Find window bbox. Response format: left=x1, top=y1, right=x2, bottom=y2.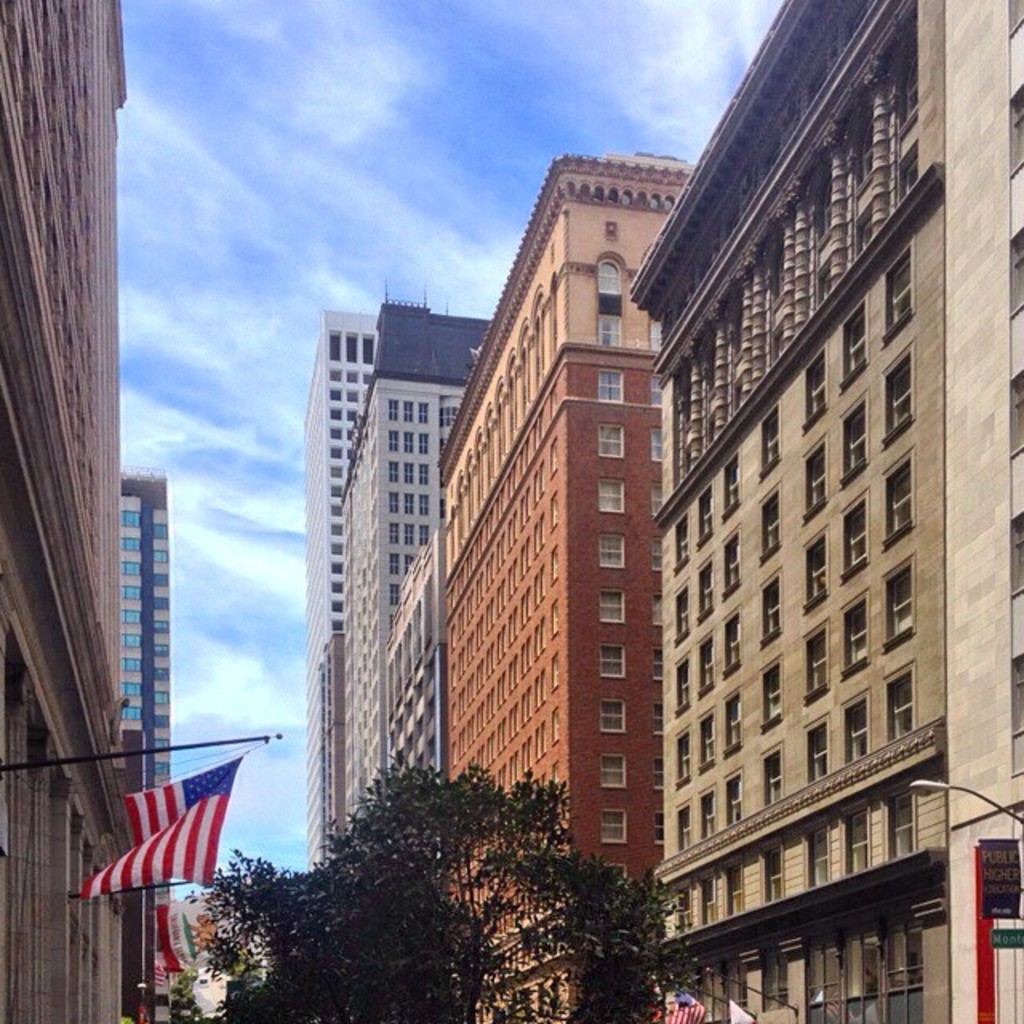
left=674, top=653, right=690, bottom=714.
